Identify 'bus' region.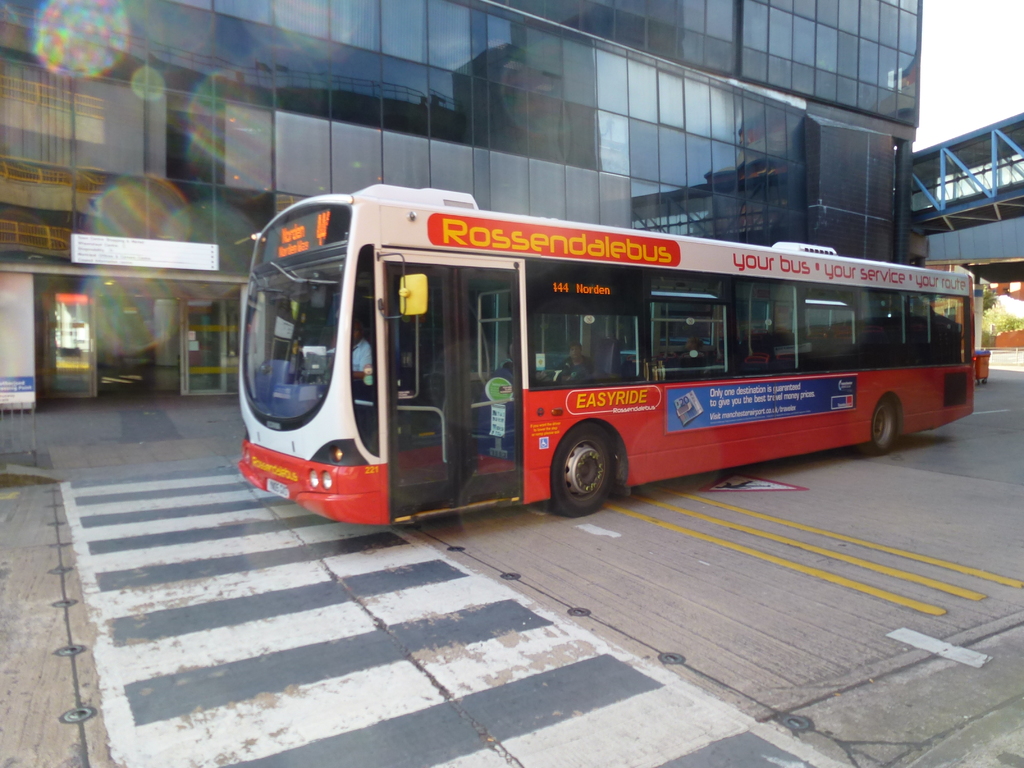
Region: (234,184,977,525).
